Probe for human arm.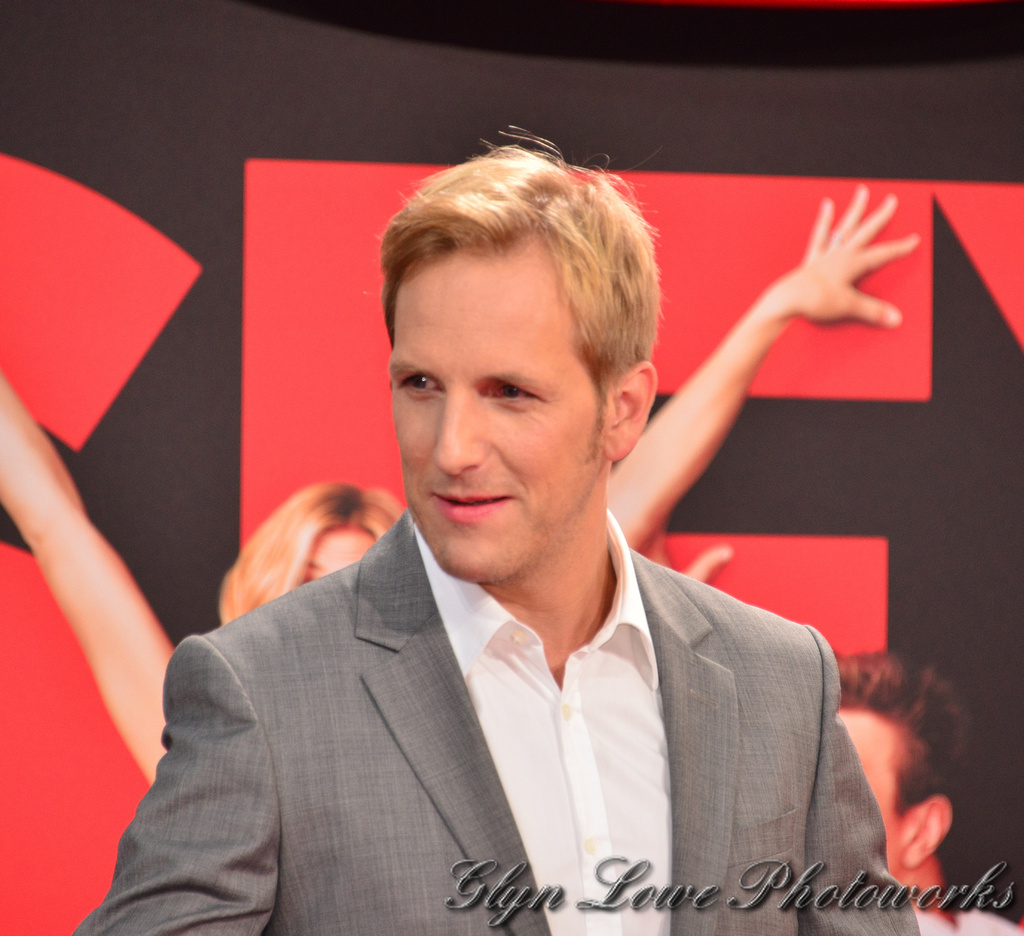
Probe result: <bbox>1, 387, 151, 784</bbox>.
